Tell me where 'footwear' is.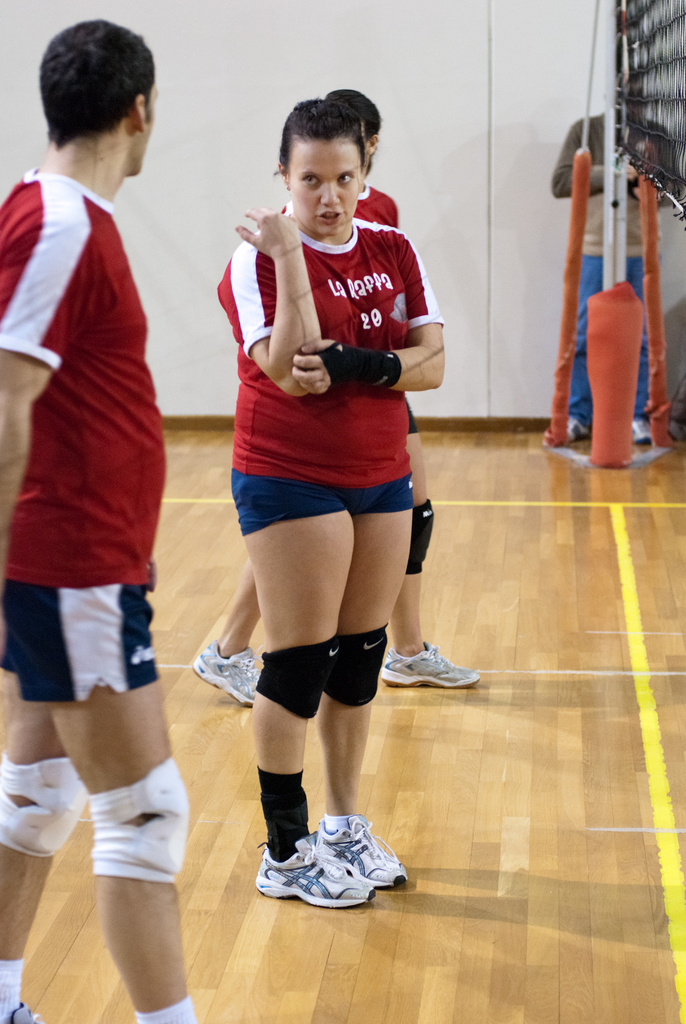
'footwear' is at (left=629, top=421, right=657, bottom=444).
